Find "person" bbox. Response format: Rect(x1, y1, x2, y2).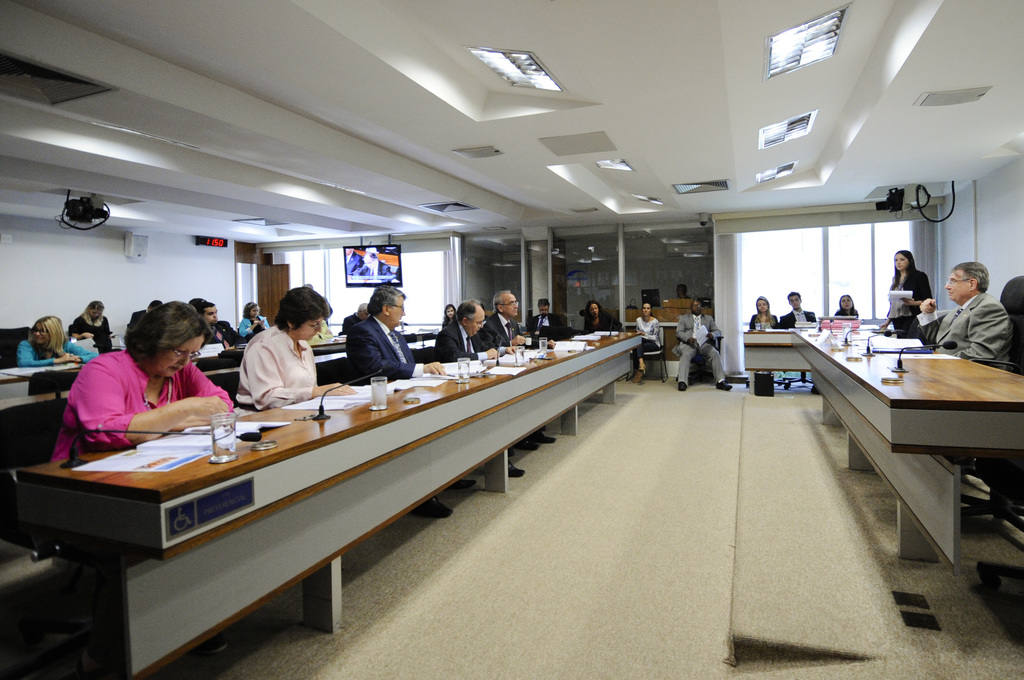
Rect(223, 293, 321, 433).
